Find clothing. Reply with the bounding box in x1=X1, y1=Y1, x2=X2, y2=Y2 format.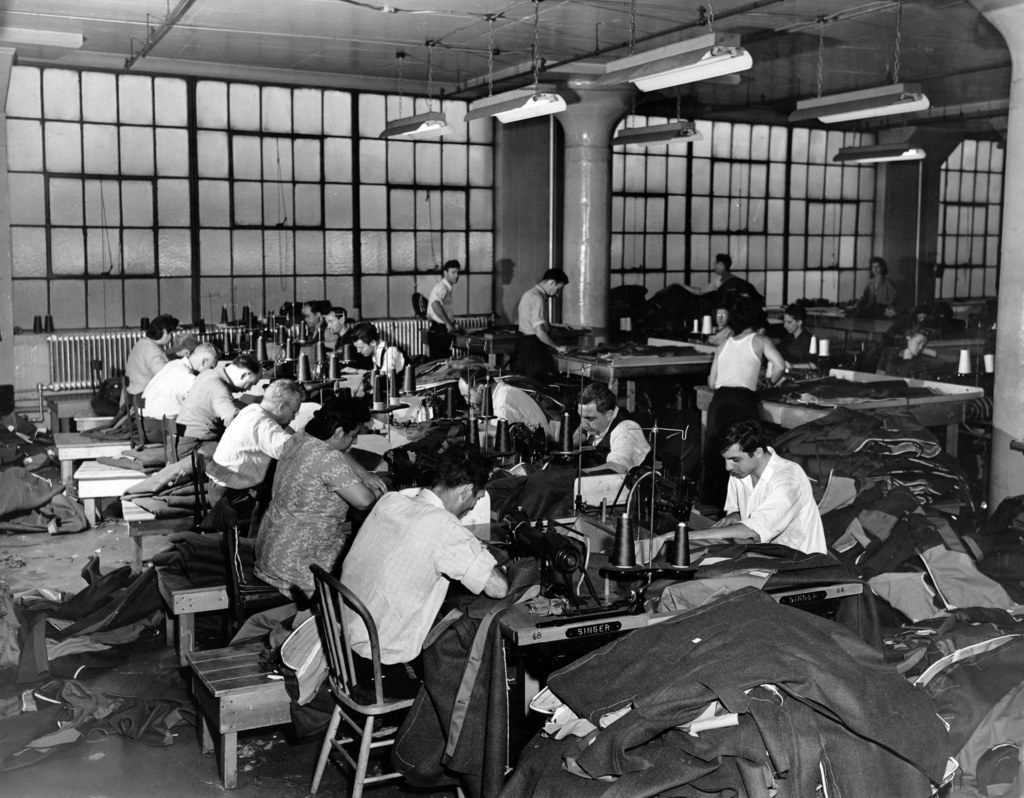
x1=122, y1=336, x2=163, y2=404.
